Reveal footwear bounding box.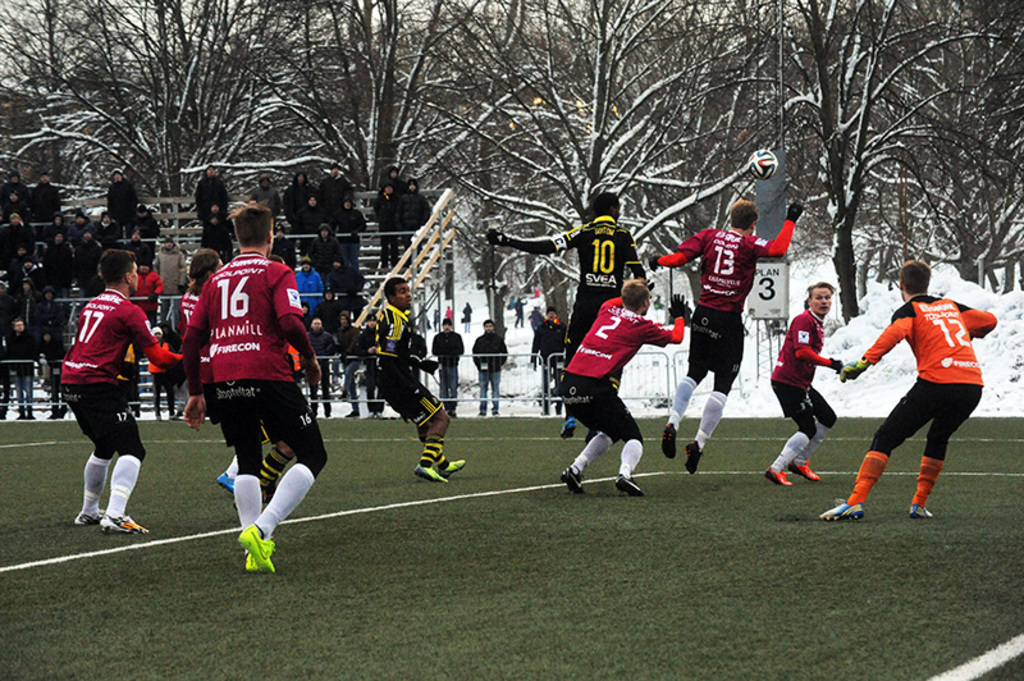
Revealed: 685/440/701/472.
